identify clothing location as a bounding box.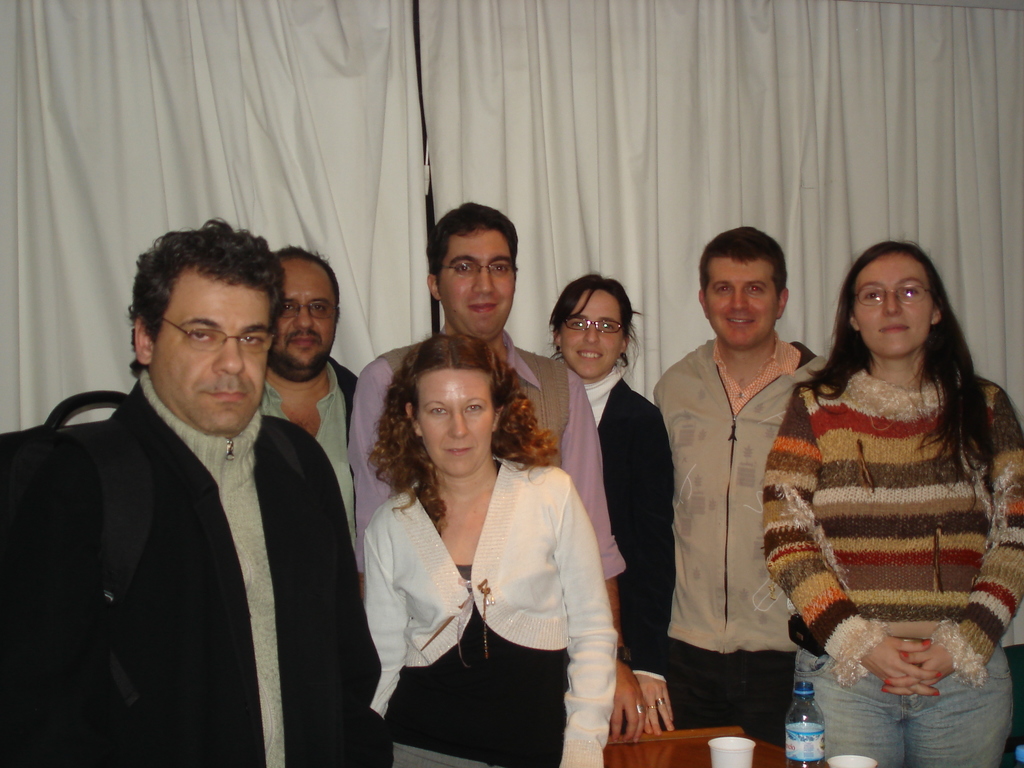
{"x1": 807, "y1": 639, "x2": 1016, "y2": 766}.
